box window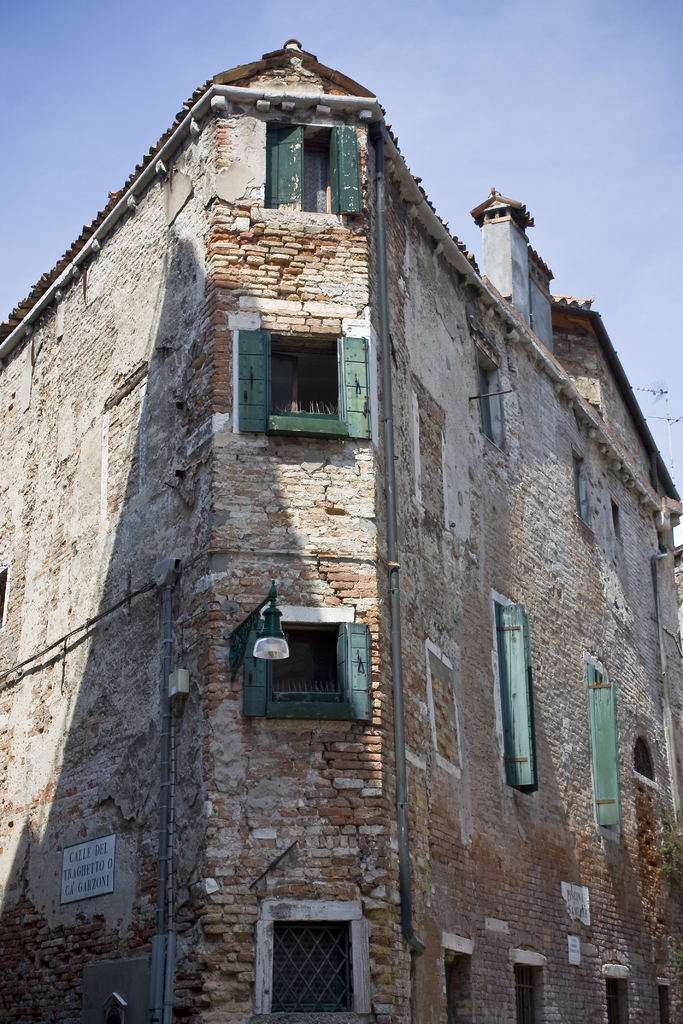
245,898,365,1009
